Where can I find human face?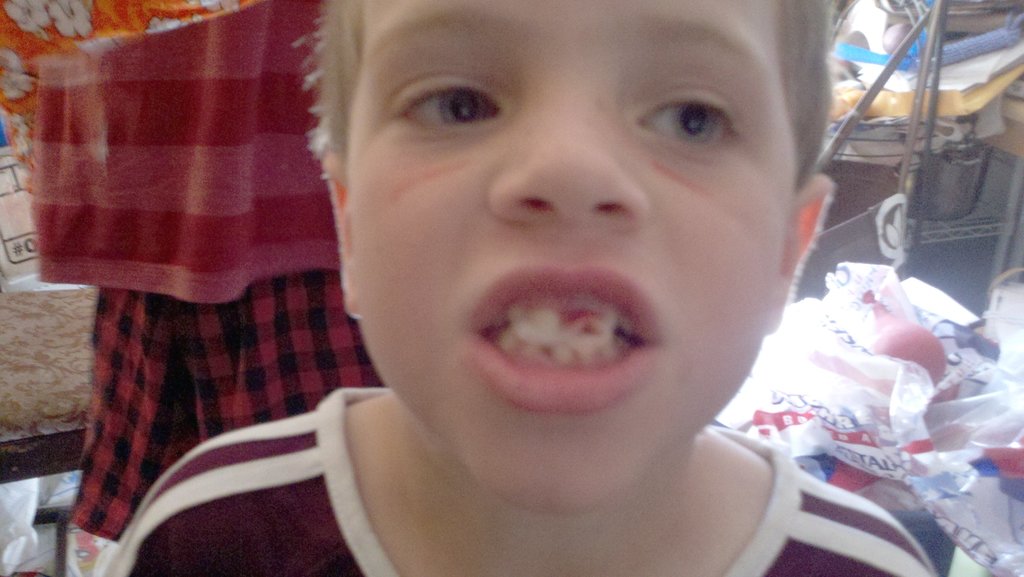
You can find it at [x1=347, y1=0, x2=796, y2=519].
